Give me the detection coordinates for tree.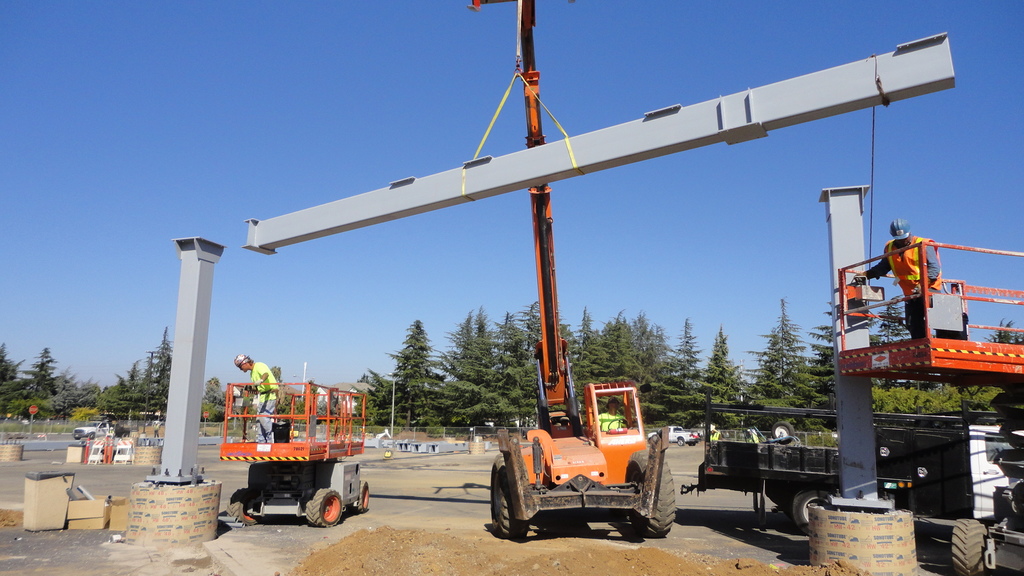
select_region(490, 313, 536, 408).
